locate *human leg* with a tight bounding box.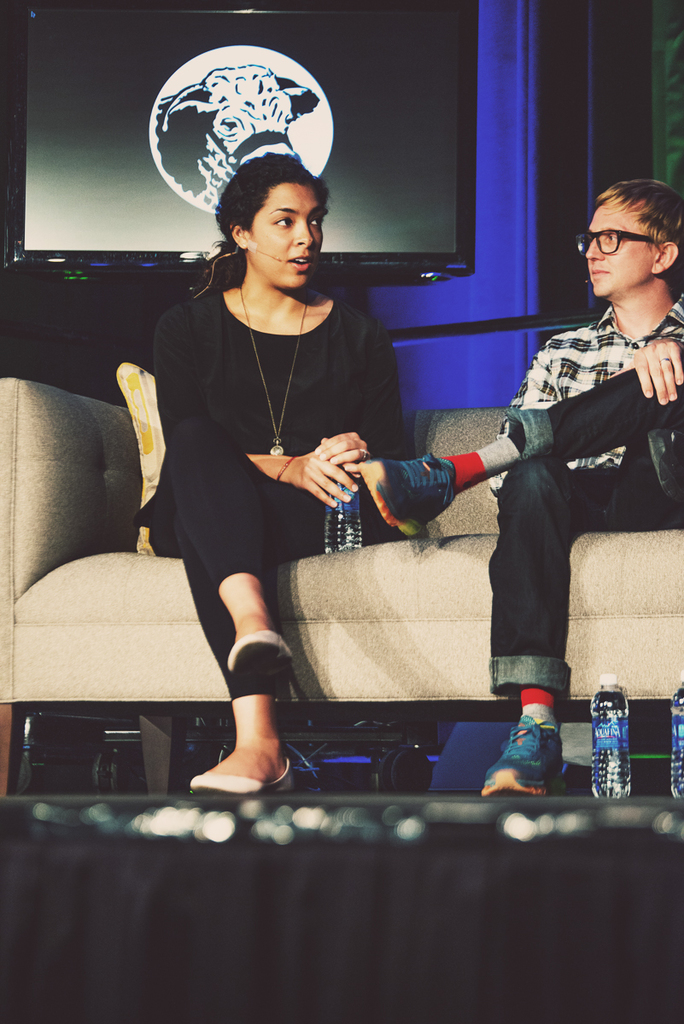
[480, 456, 593, 794].
